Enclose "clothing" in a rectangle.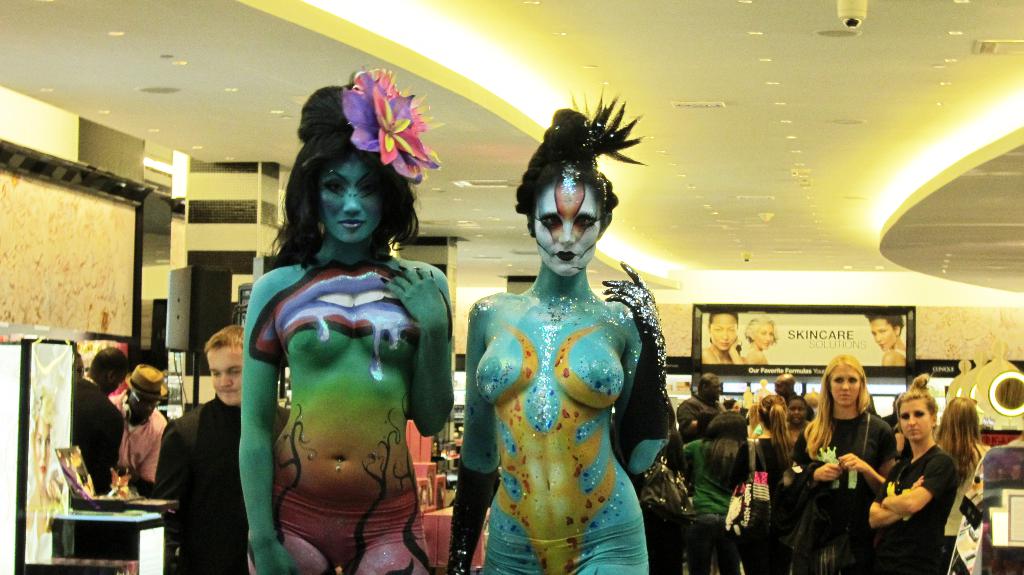
[70,378,115,495].
